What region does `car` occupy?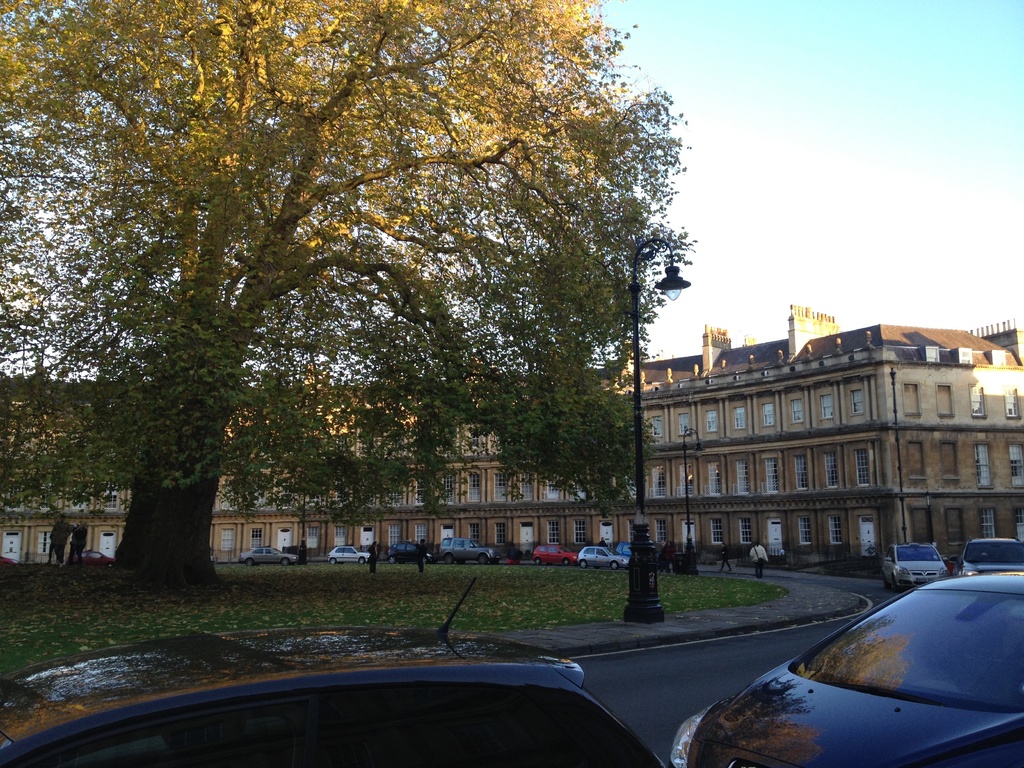
rect(671, 566, 1023, 767).
